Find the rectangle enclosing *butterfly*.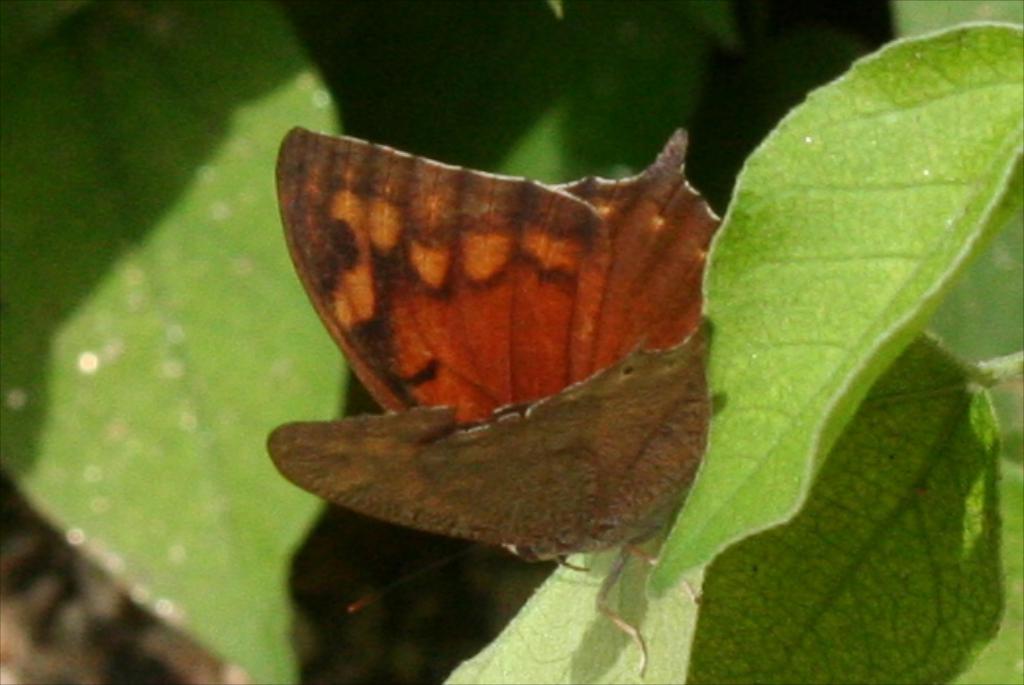
{"x1": 262, "y1": 104, "x2": 744, "y2": 561}.
